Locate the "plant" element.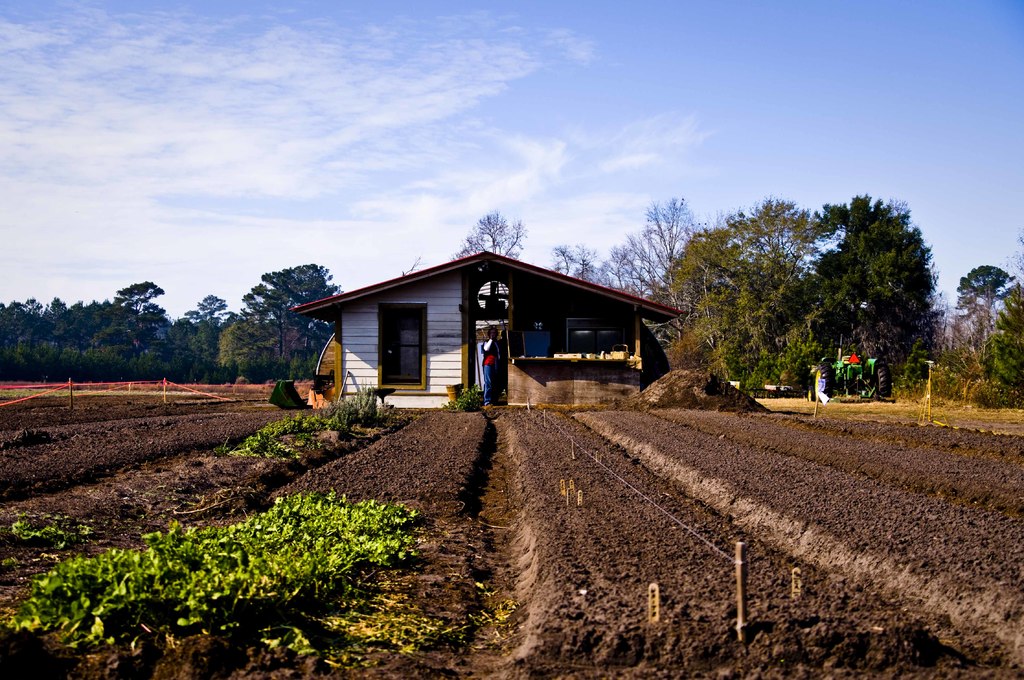
Element bbox: region(0, 501, 84, 546).
